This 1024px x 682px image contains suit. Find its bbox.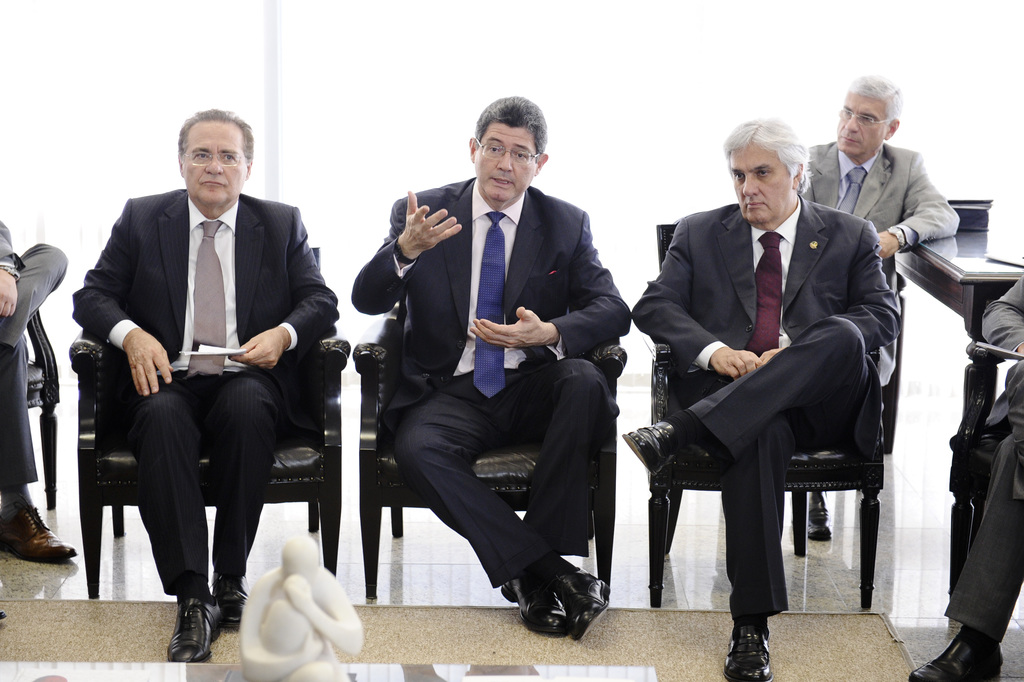
<box>0,223,64,492</box>.
